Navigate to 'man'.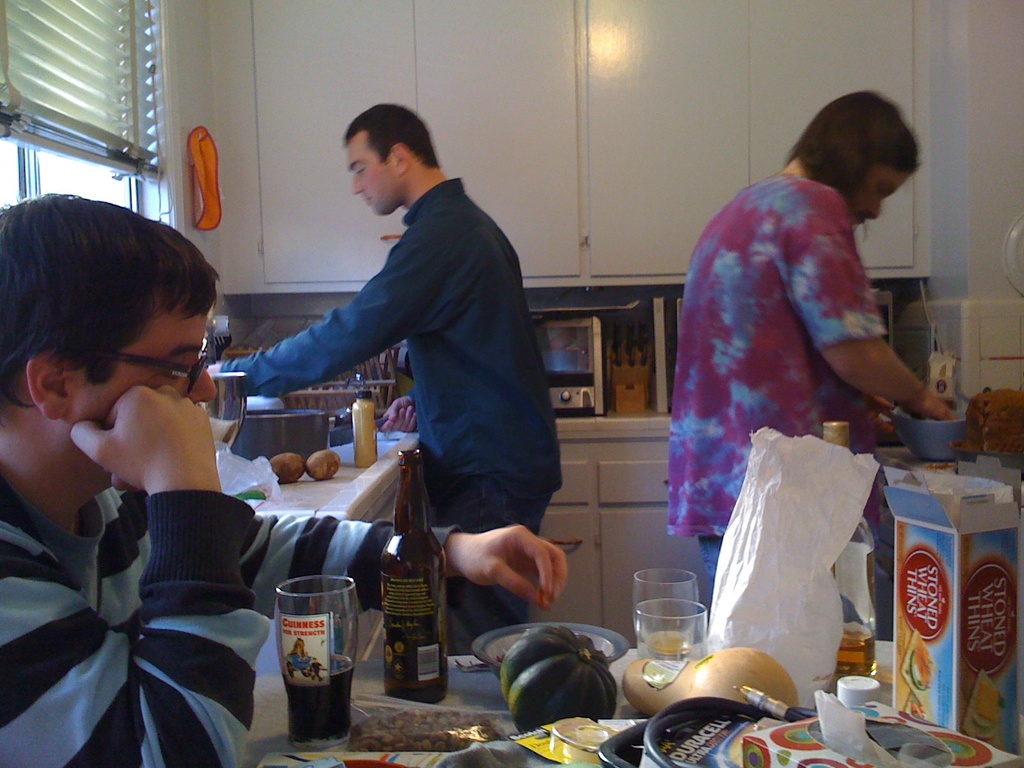
Navigation target: bbox=(1, 186, 567, 767).
